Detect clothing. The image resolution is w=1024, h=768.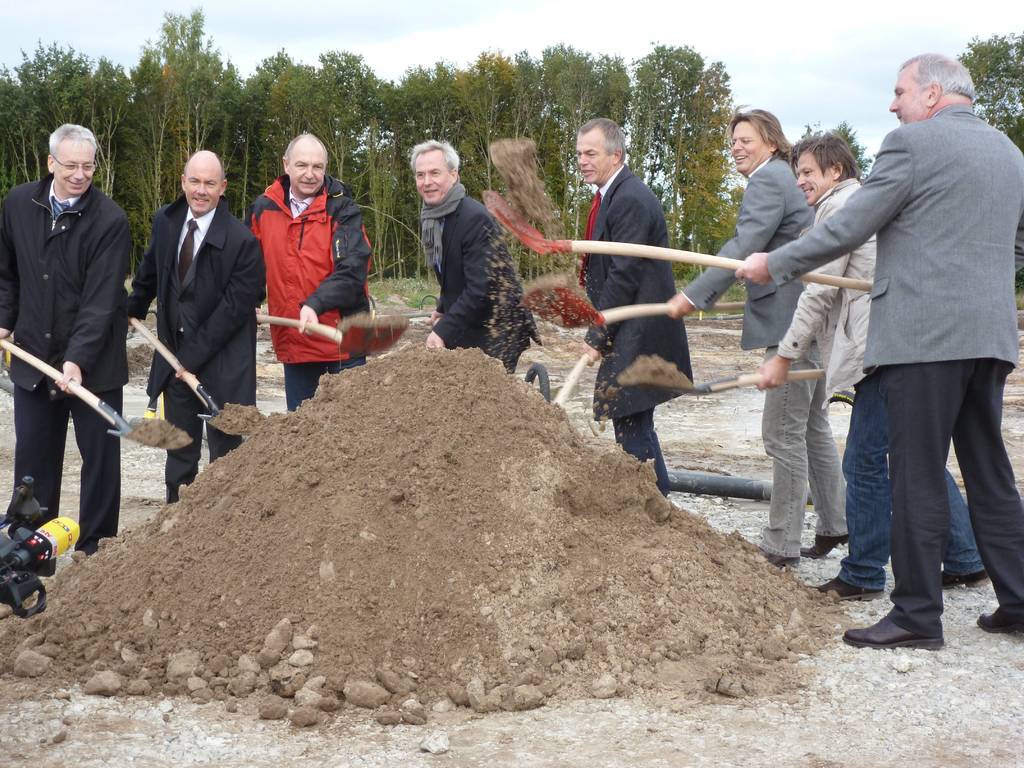
Rect(250, 173, 383, 408).
